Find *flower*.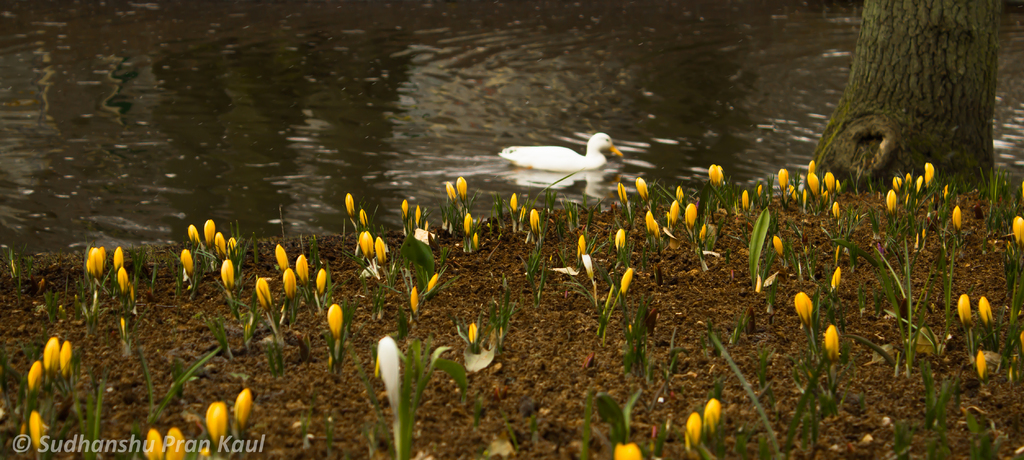
bbox=(466, 320, 481, 344).
